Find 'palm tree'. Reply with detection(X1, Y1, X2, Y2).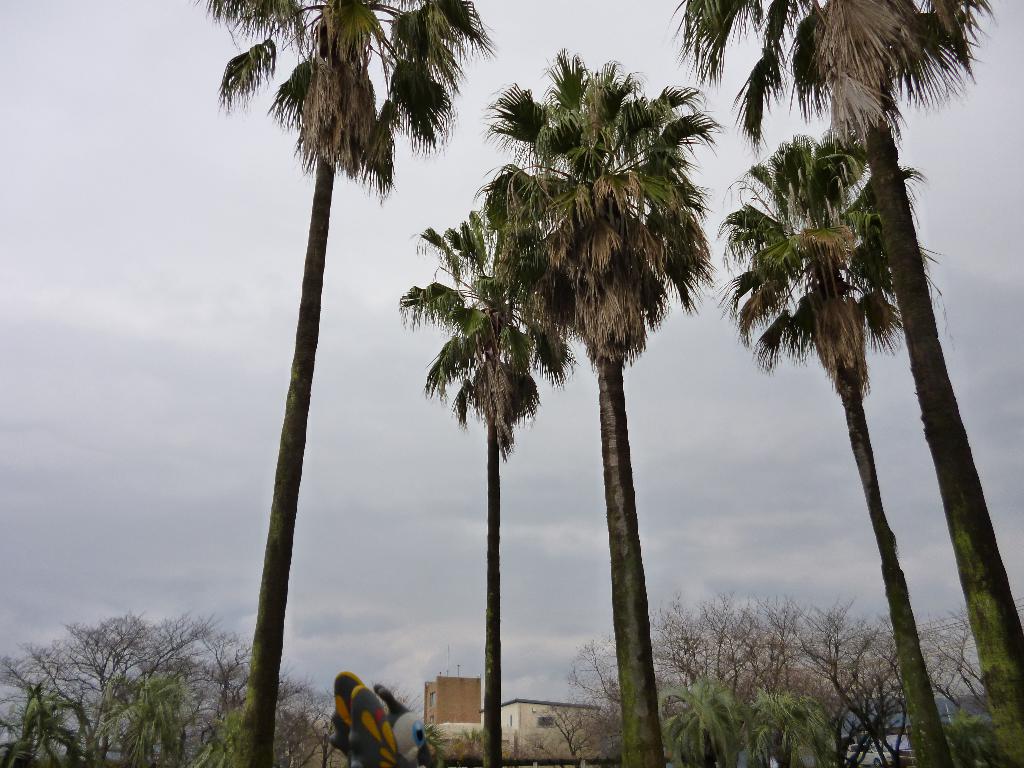
detection(193, 0, 499, 767).
